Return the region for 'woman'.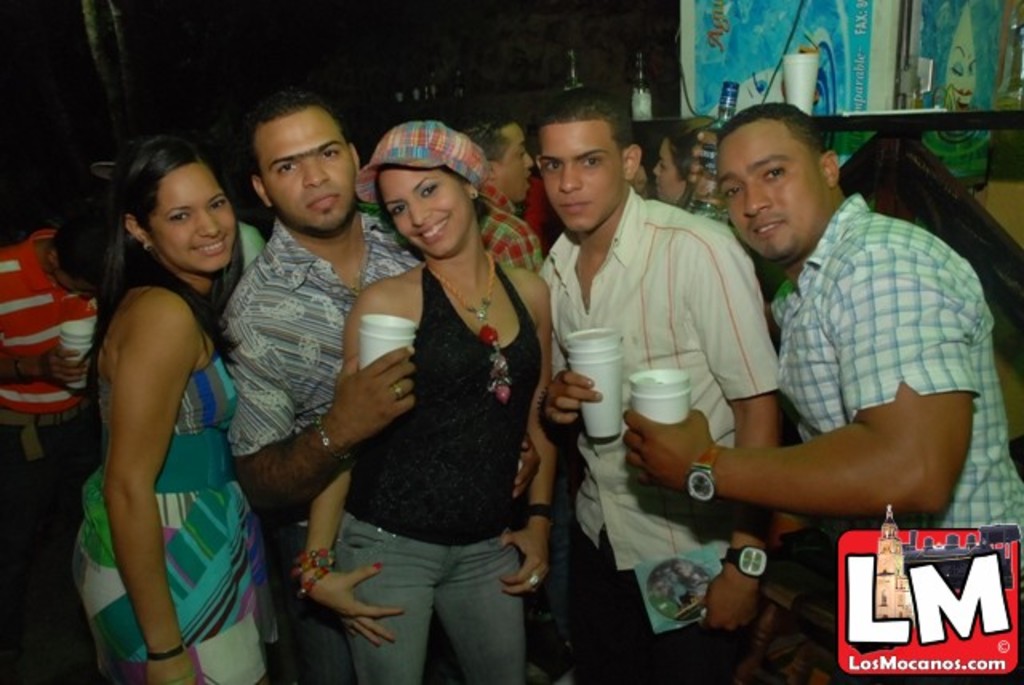
detection(62, 139, 277, 683).
